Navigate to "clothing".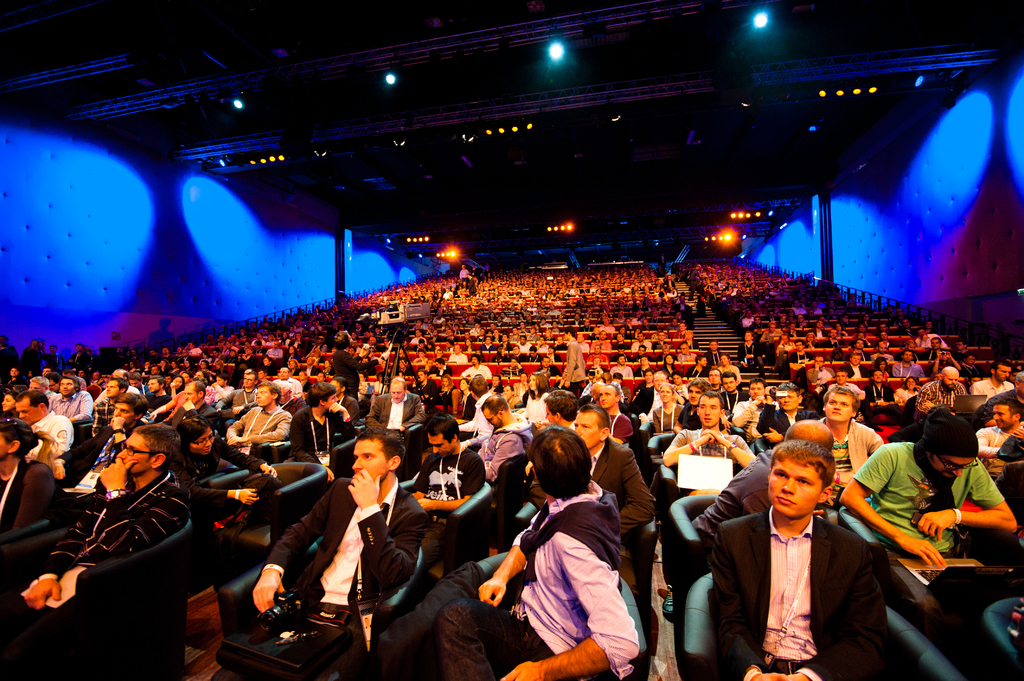
Navigation target: rect(25, 408, 72, 466).
